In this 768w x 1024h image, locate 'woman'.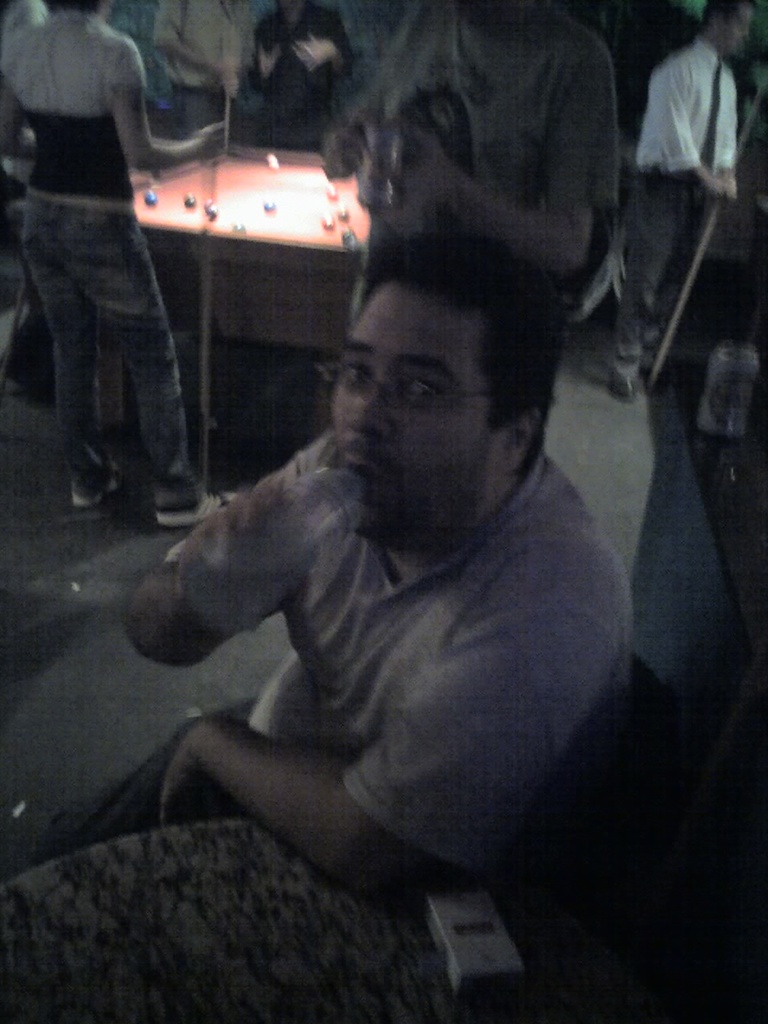
Bounding box: (x1=0, y1=0, x2=222, y2=527).
